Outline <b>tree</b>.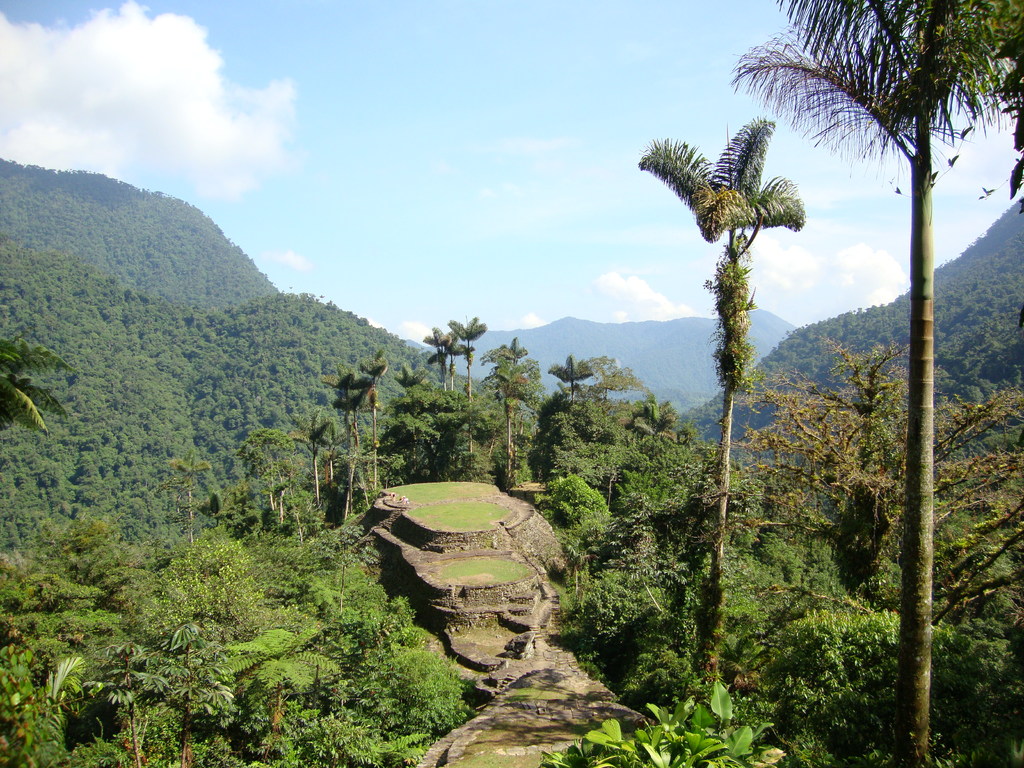
Outline: [544,355,590,402].
